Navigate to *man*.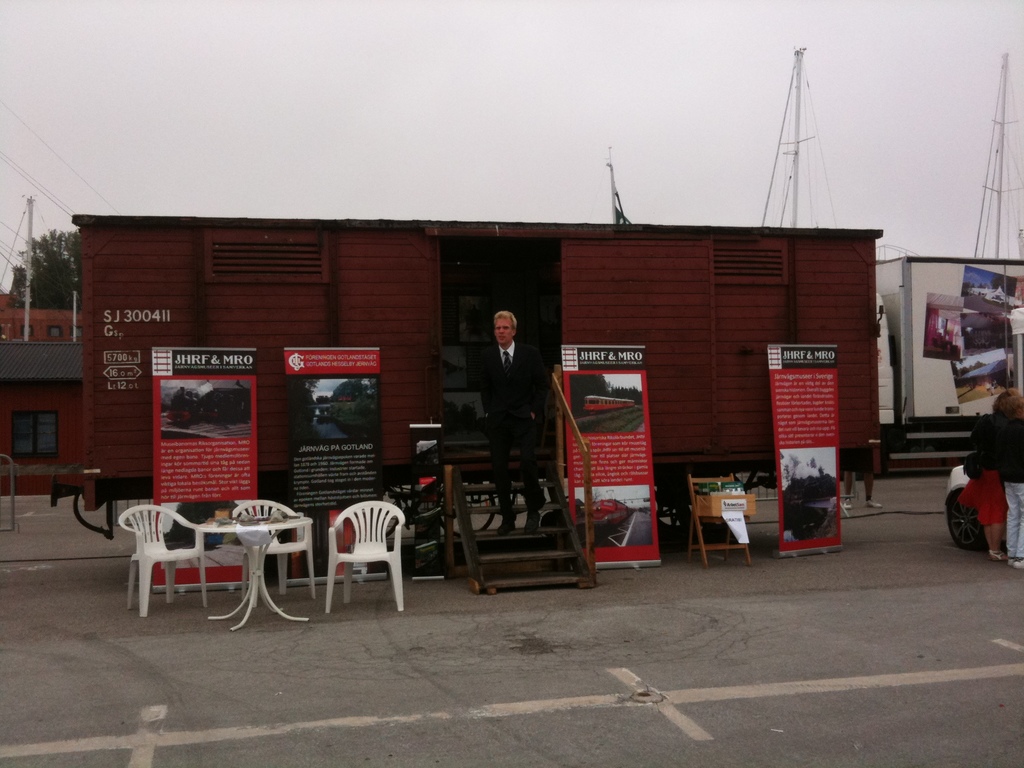
Navigation target: <region>470, 309, 550, 477</region>.
